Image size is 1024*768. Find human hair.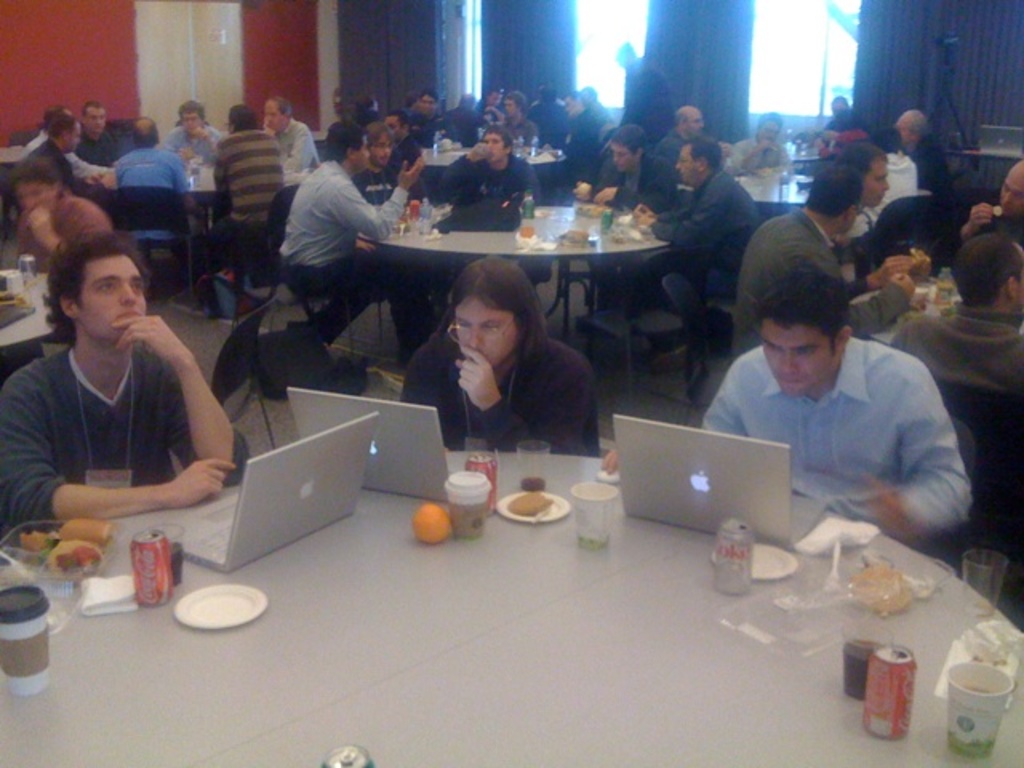
Rect(451, 261, 554, 374).
